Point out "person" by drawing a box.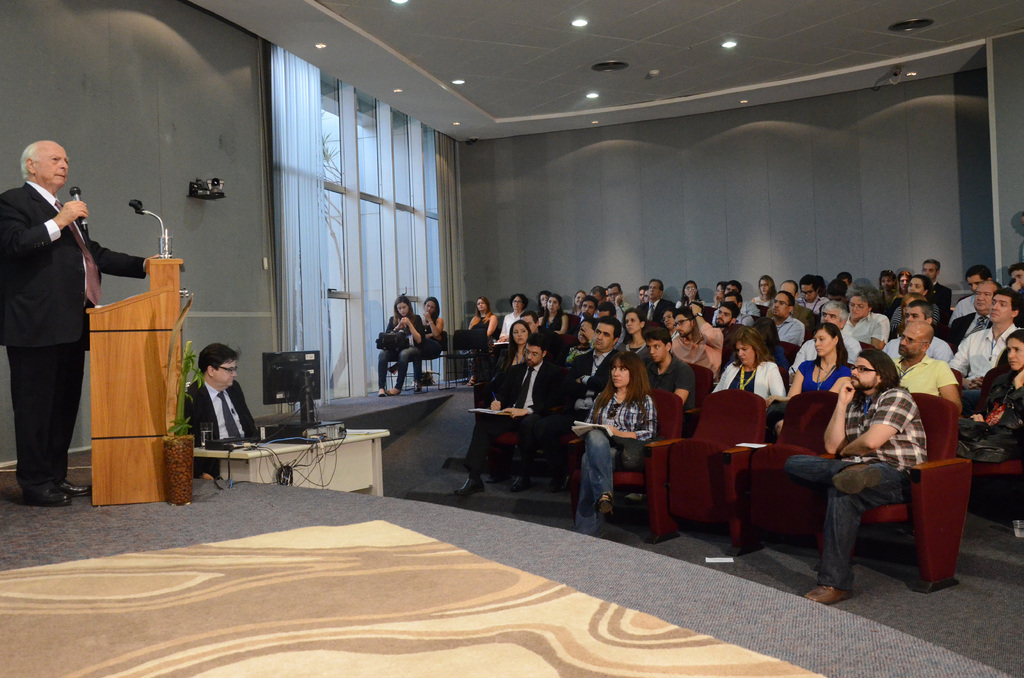
371 293 433 398.
